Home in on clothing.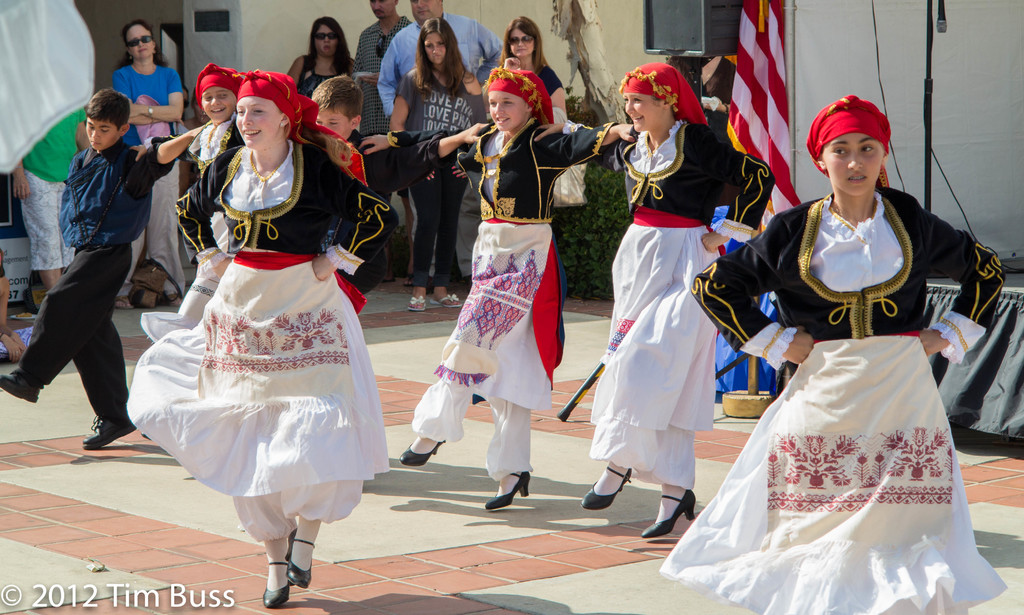
Homed in at (359,126,464,203).
